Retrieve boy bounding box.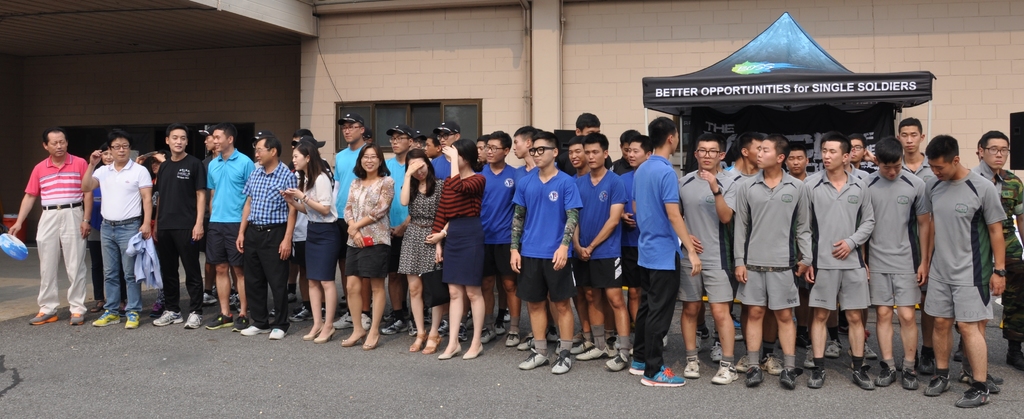
Bounding box: rect(154, 128, 208, 327).
